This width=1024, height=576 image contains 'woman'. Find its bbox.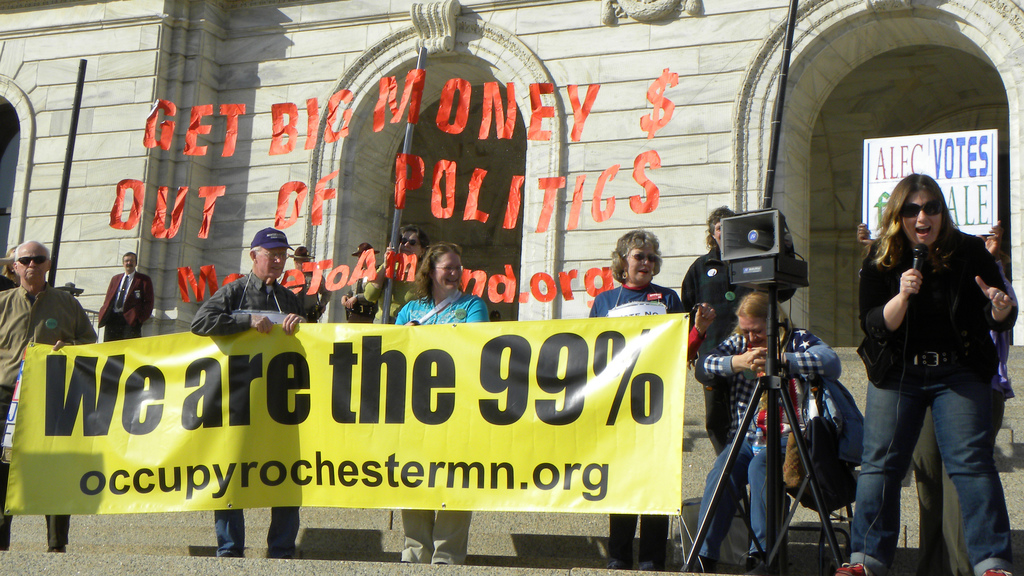
region(388, 243, 493, 570).
